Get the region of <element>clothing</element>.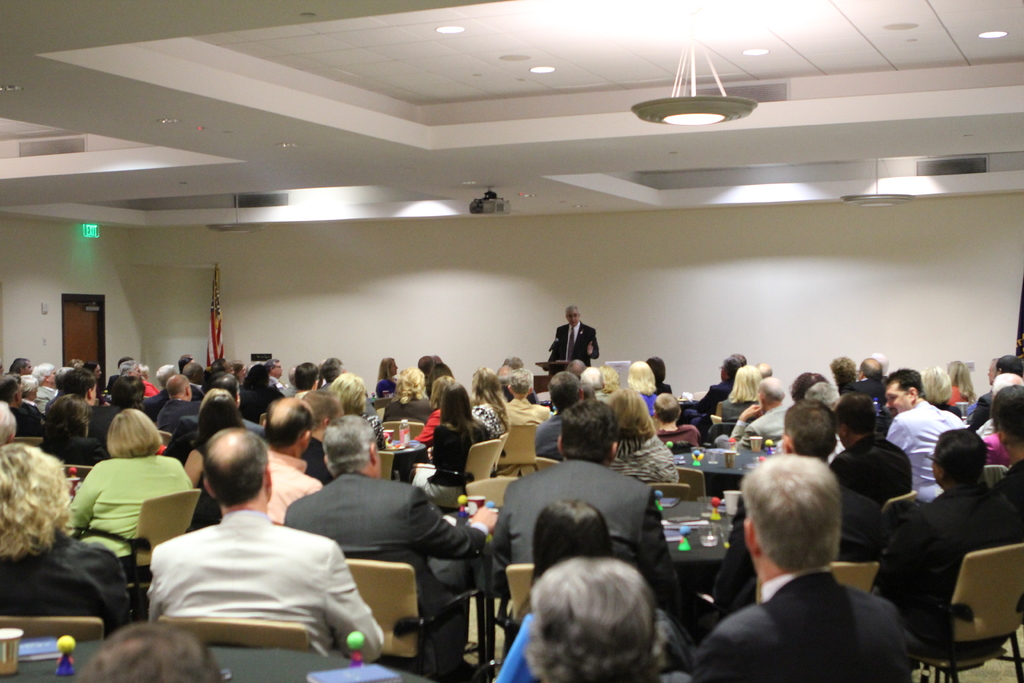
<region>655, 418, 701, 445</region>.
